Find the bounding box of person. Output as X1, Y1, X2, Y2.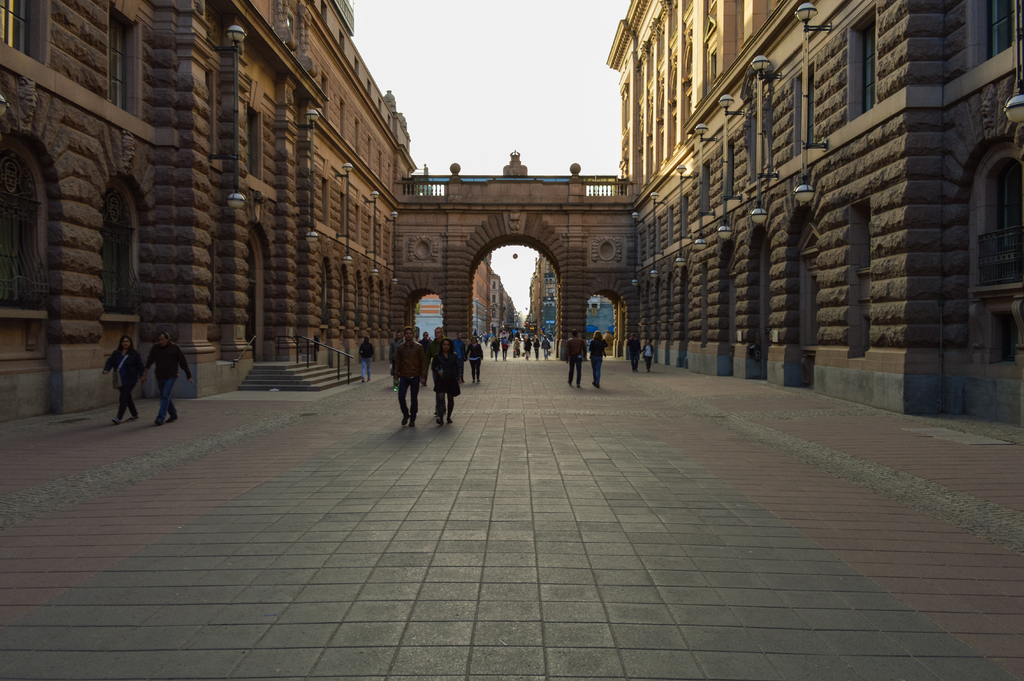
138, 335, 196, 427.
